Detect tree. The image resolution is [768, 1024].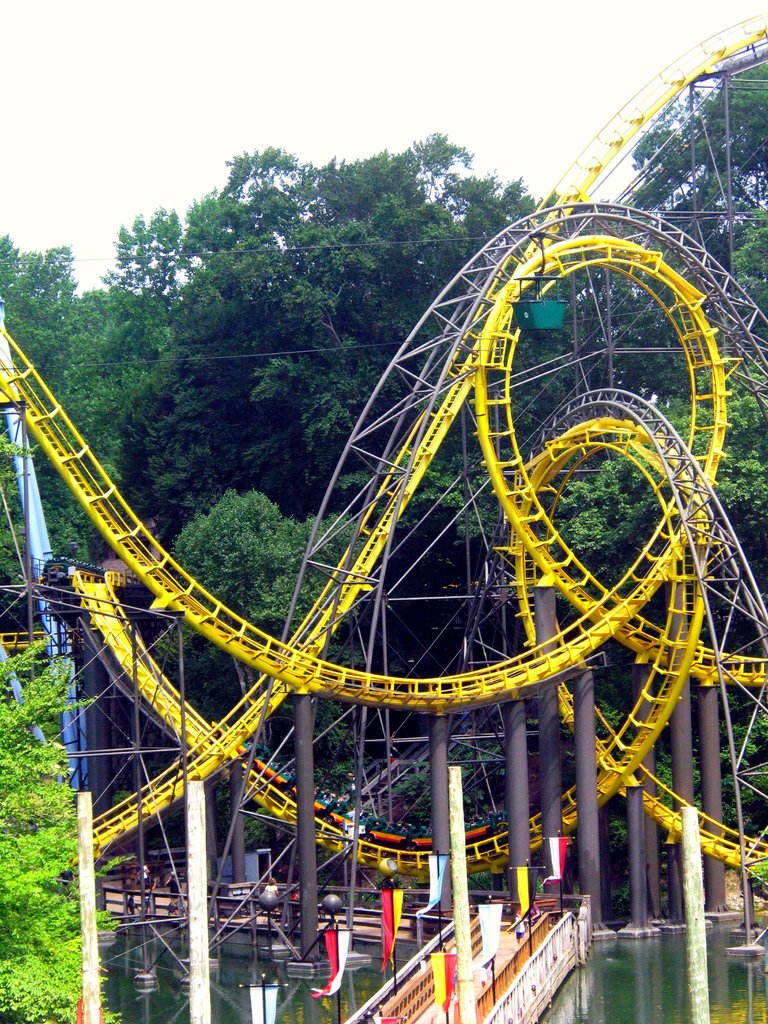
(0, 189, 177, 602).
